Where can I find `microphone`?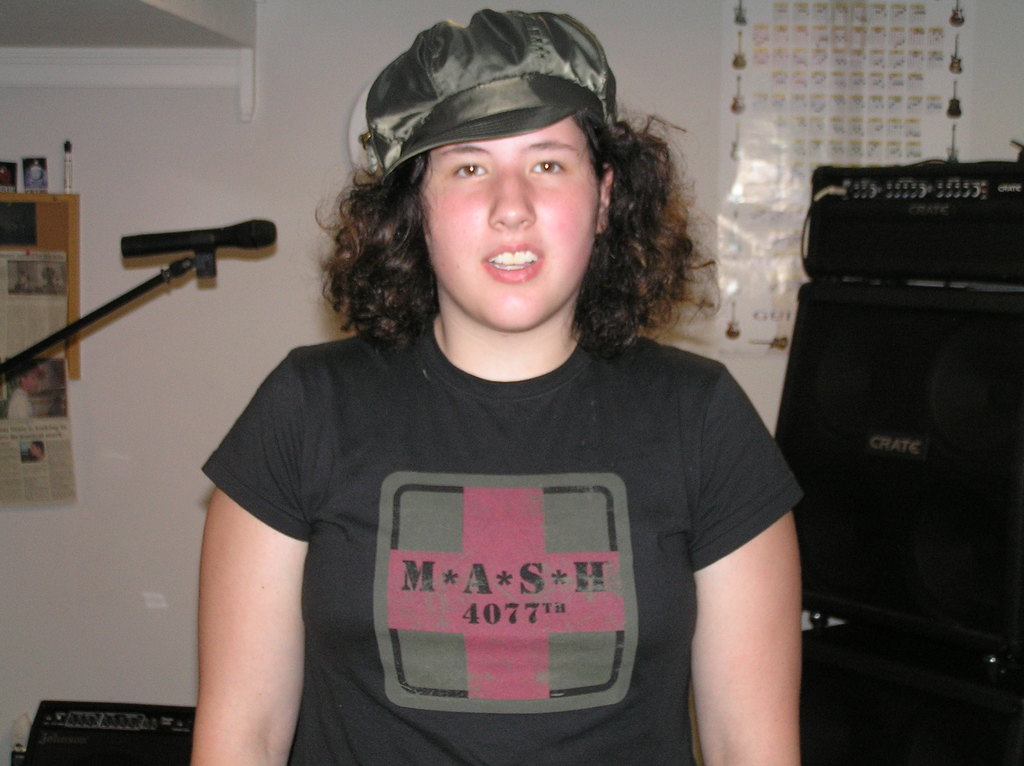
You can find it at Rect(102, 205, 287, 260).
